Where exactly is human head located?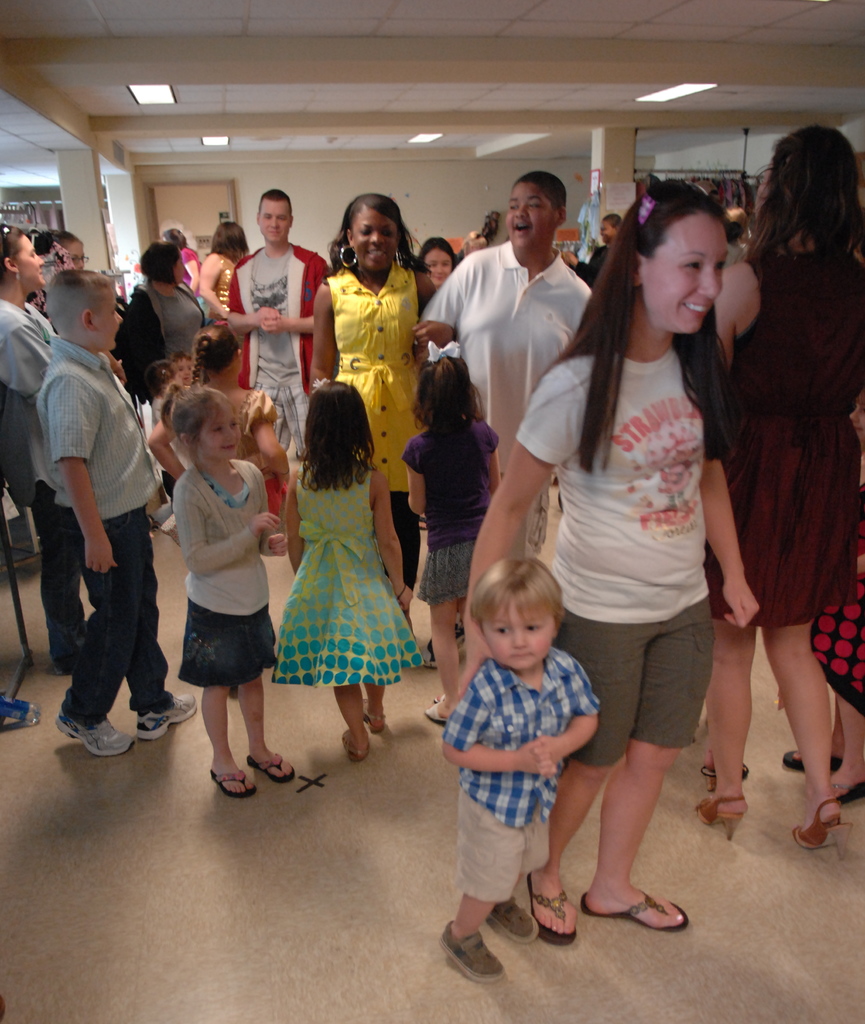
Its bounding box is 759:121:853:237.
